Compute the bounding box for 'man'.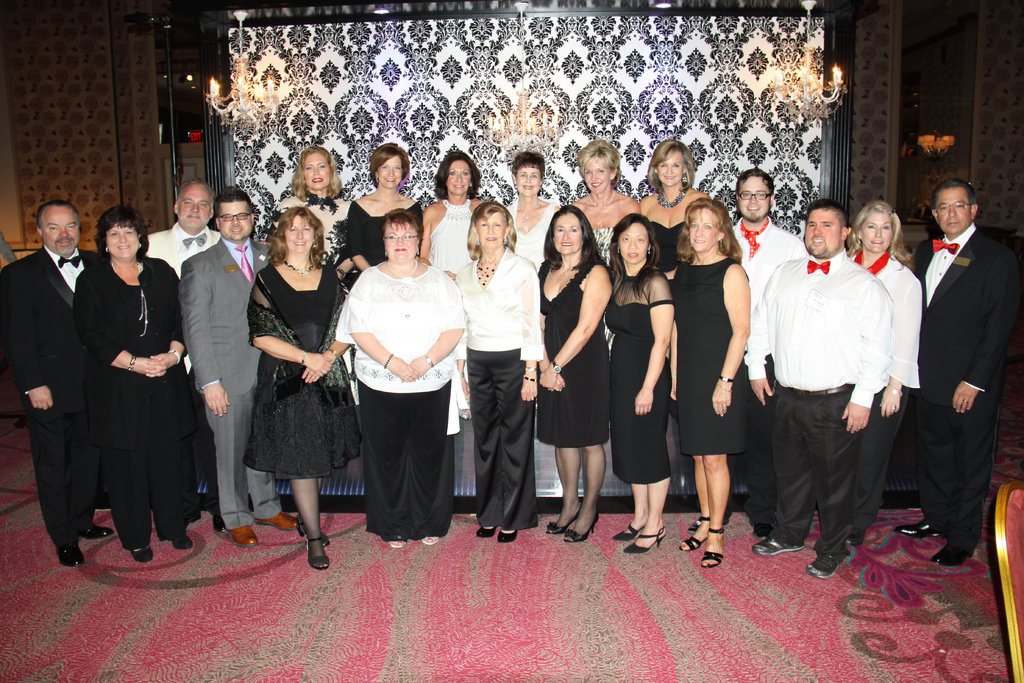
region(888, 181, 1020, 570).
